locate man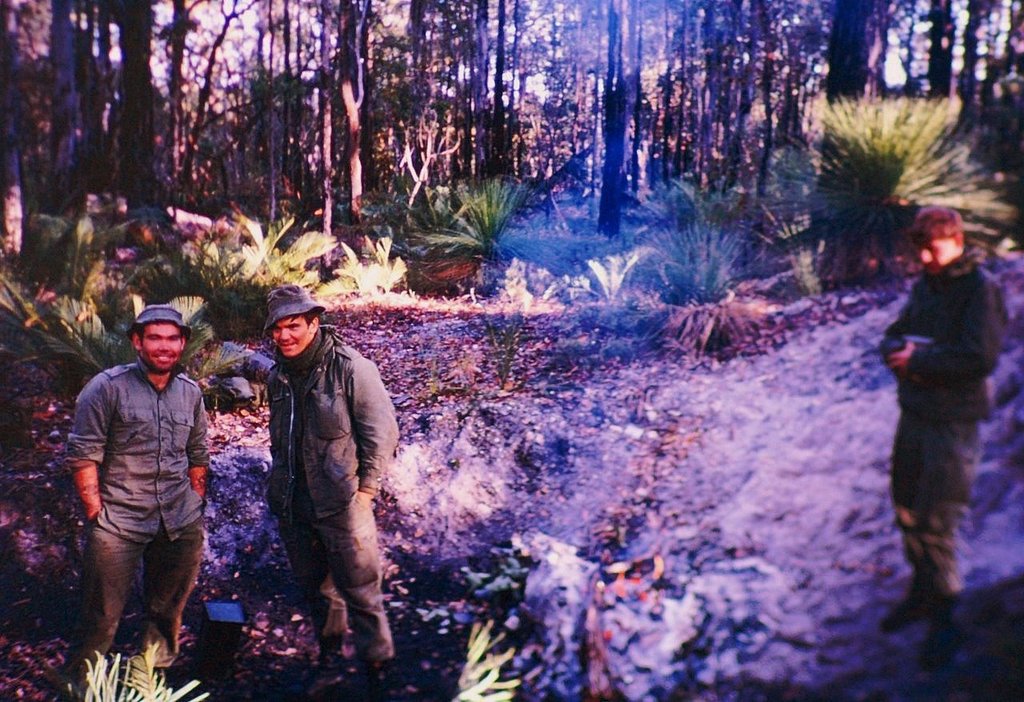
rect(263, 285, 403, 693)
